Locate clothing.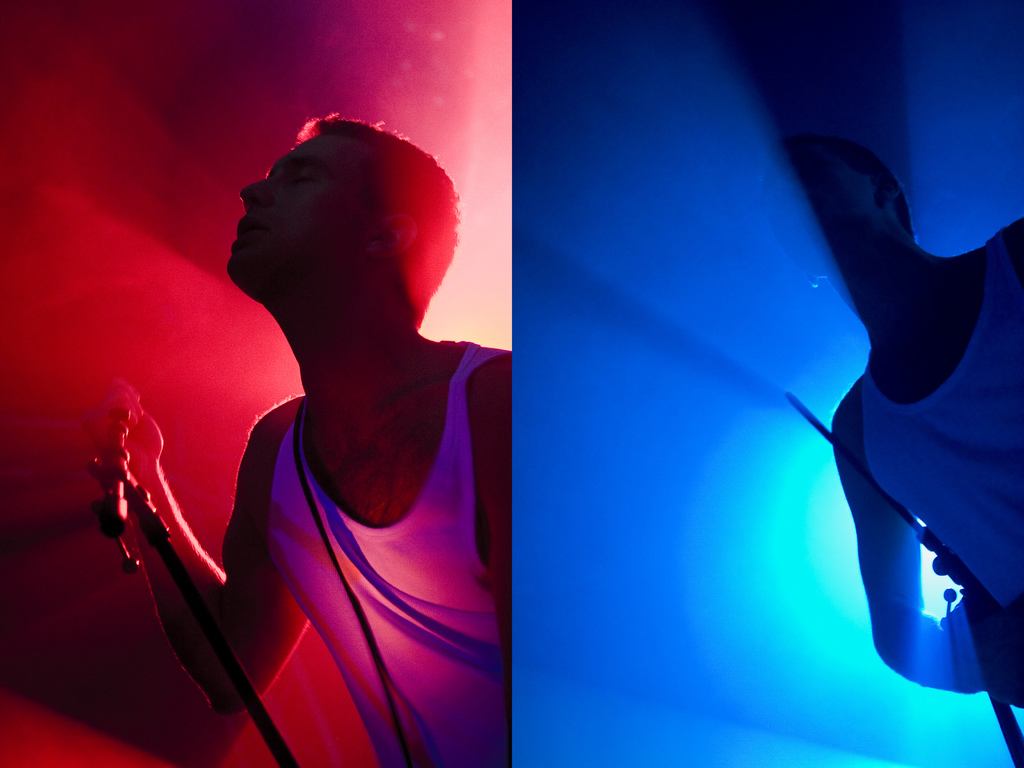
Bounding box: Rect(856, 219, 1023, 611).
